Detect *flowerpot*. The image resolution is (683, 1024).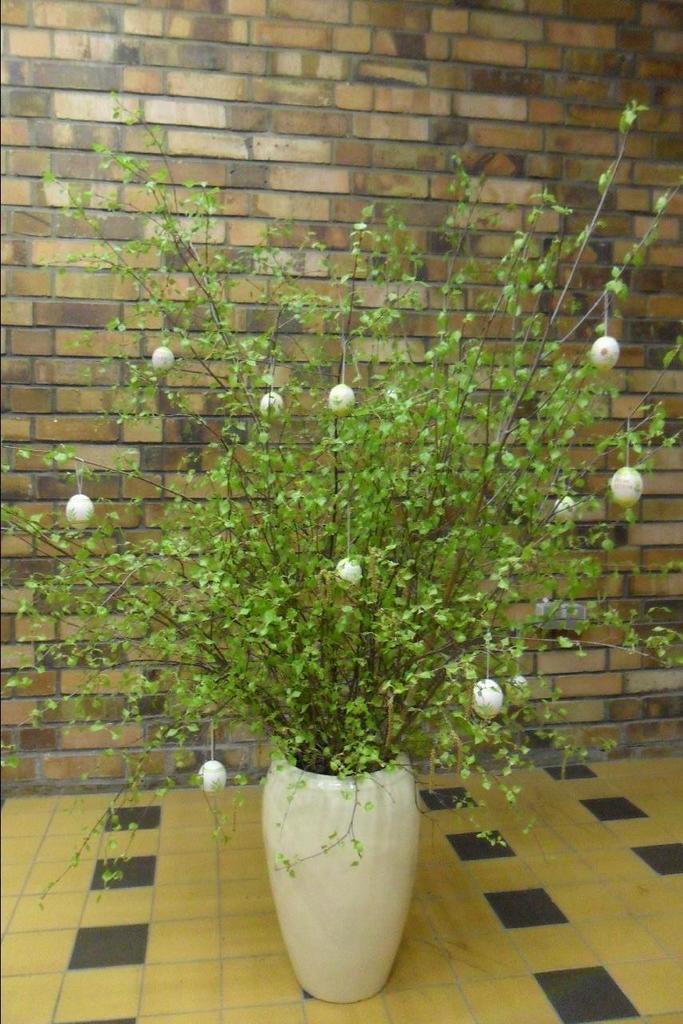
[left=270, top=744, right=405, bottom=1008].
